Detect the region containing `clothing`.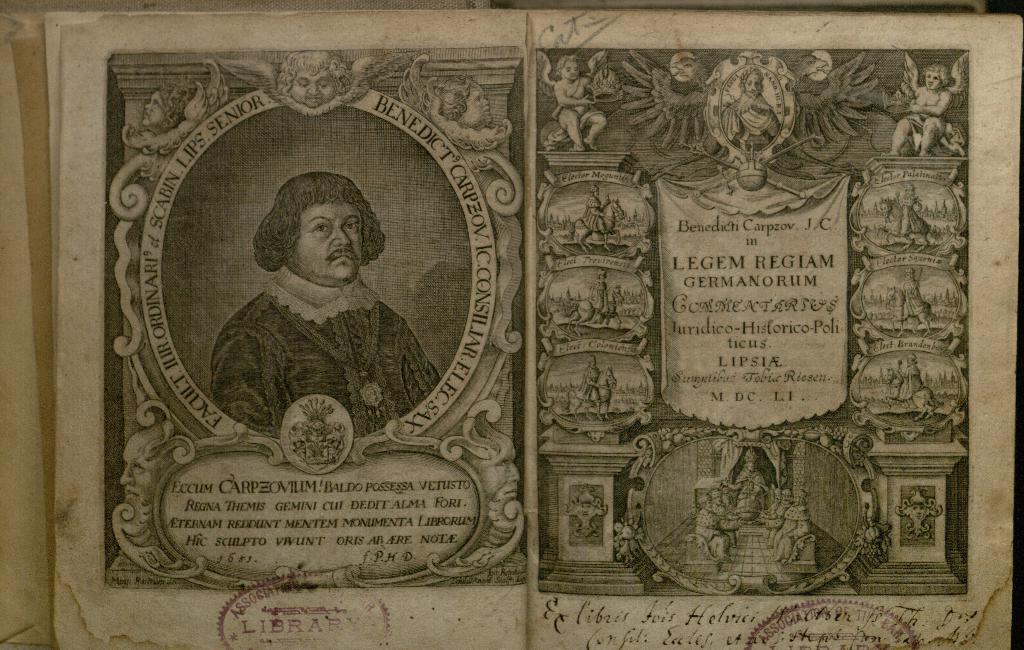
193,241,434,432.
